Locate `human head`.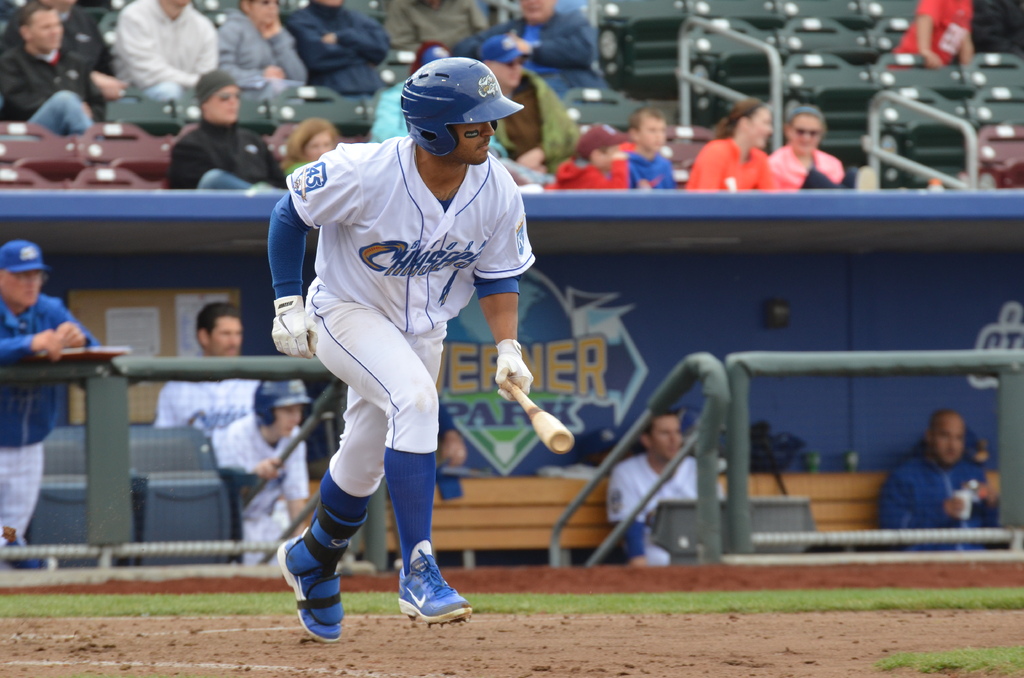
Bounding box: locate(475, 33, 530, 90).
